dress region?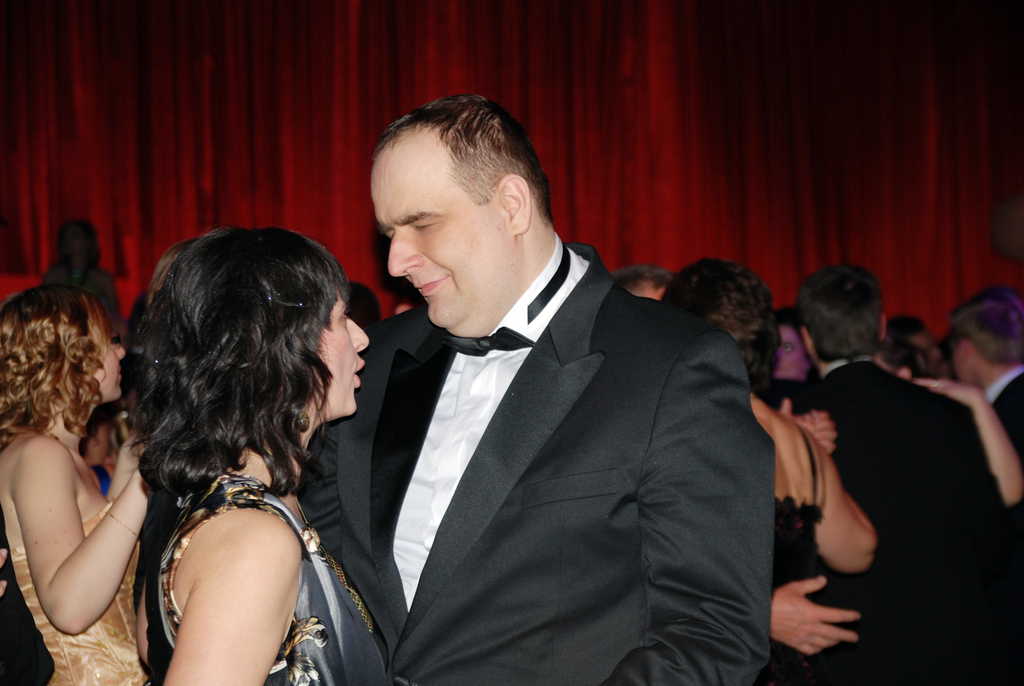
[0, 432, 157, 685]
